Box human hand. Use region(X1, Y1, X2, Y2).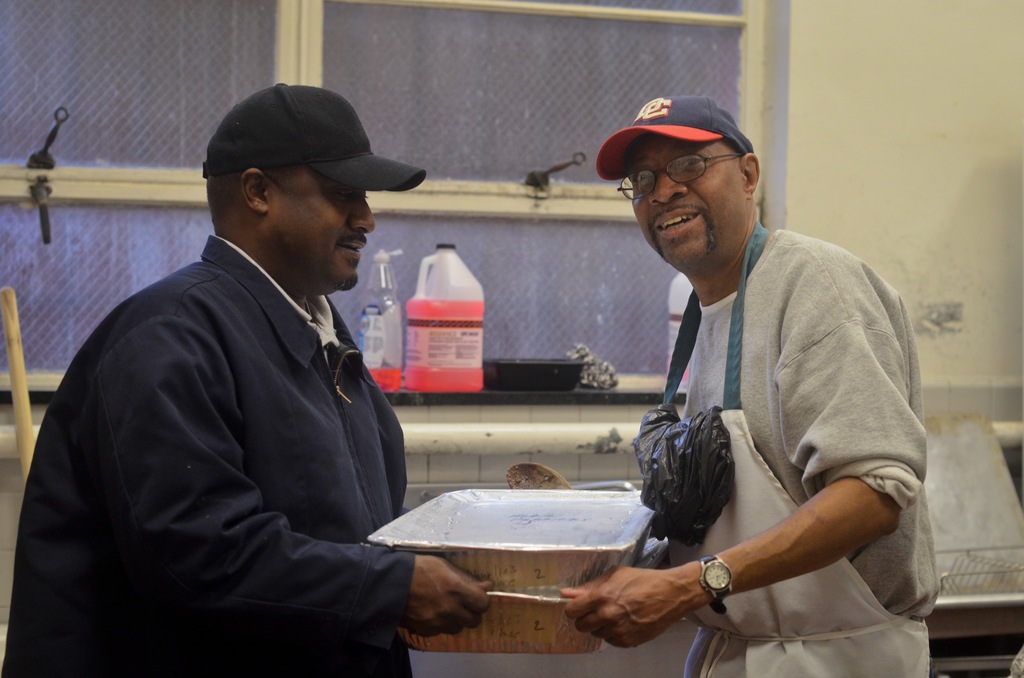
region(400, 551, 494, 643).
